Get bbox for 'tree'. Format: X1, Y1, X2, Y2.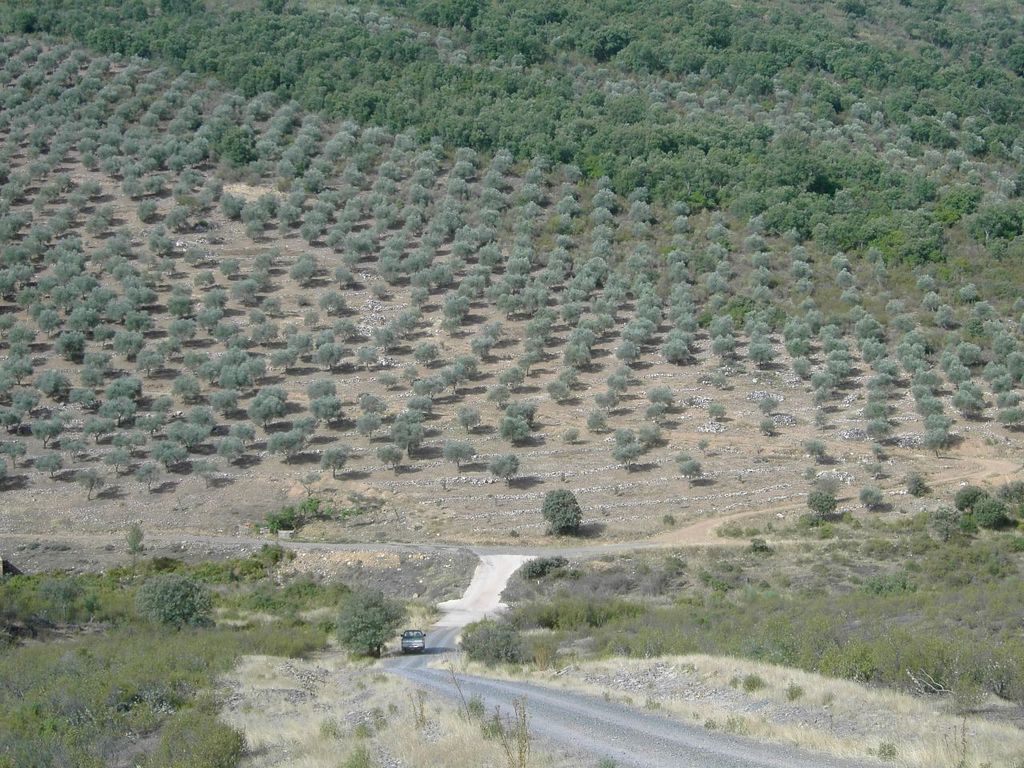
446, 440, 473, 472.
